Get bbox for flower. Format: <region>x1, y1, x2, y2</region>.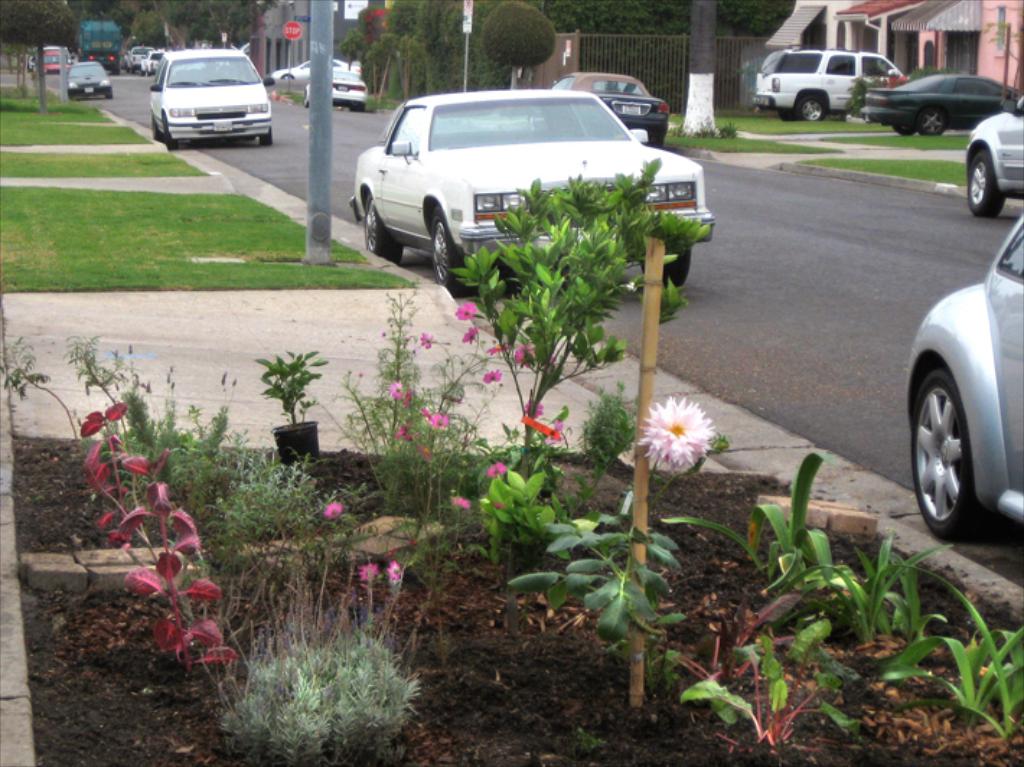
<region>362, 568, 376, 584</region>.
